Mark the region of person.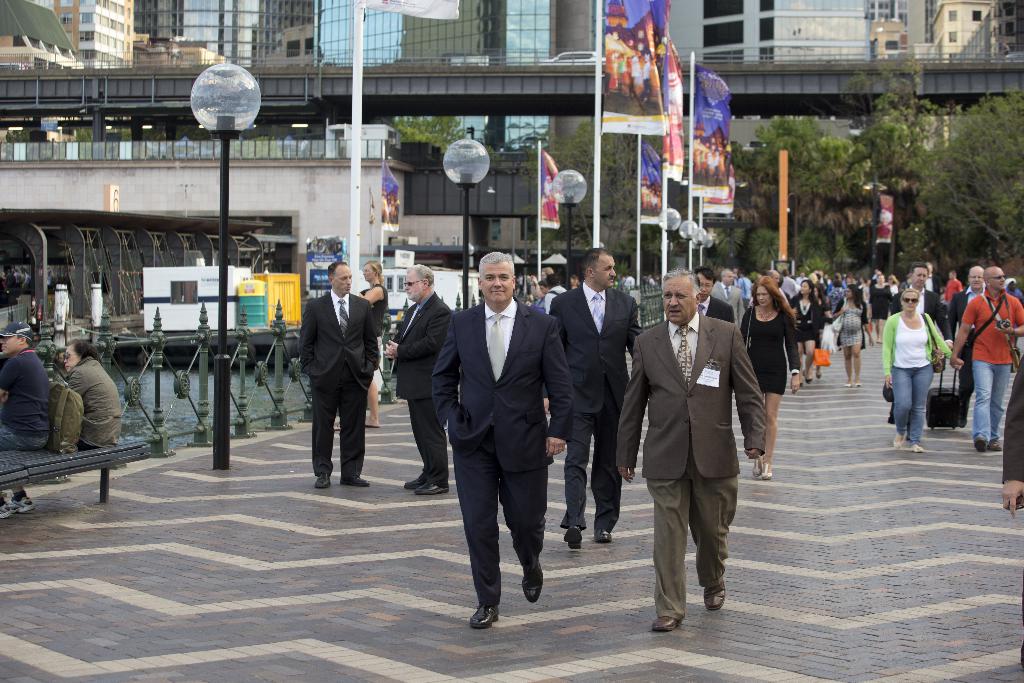
Region: 953 258 1023 445.
